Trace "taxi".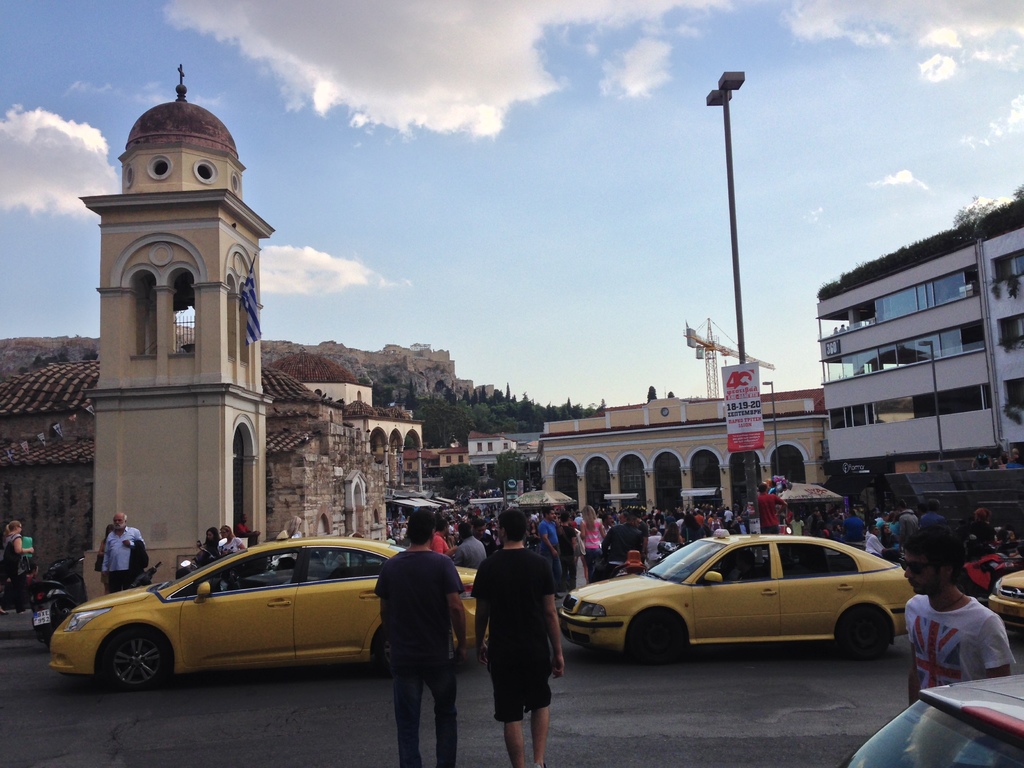
Traced to 989:569:1023:642.
